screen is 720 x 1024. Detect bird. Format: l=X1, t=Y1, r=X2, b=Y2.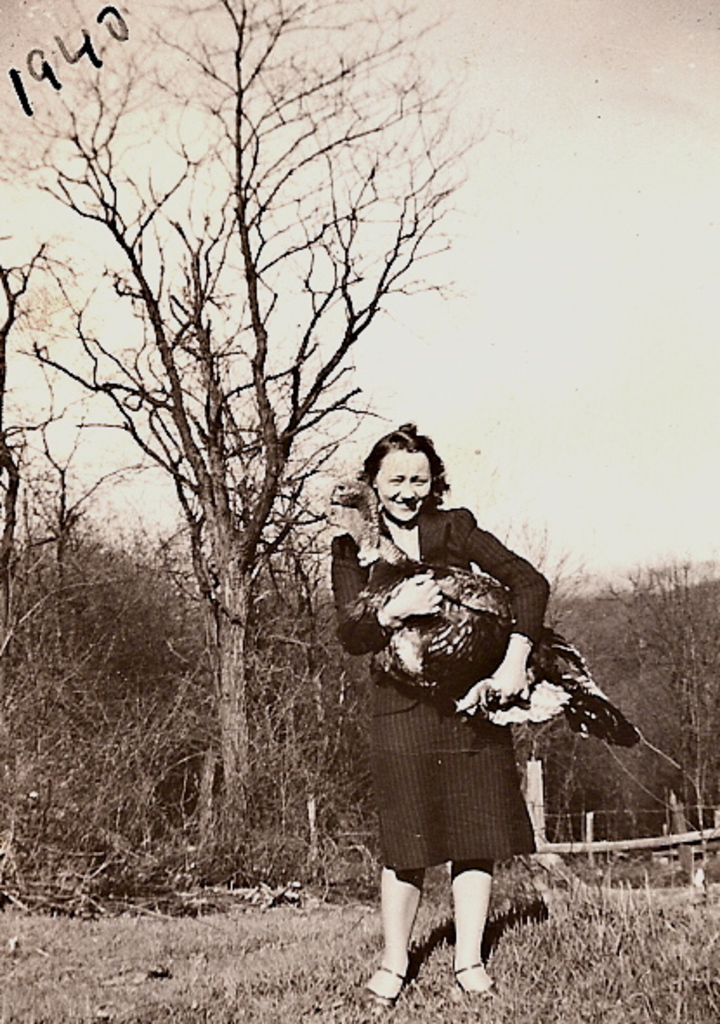
l=311, t=462, r=694, b=824.
